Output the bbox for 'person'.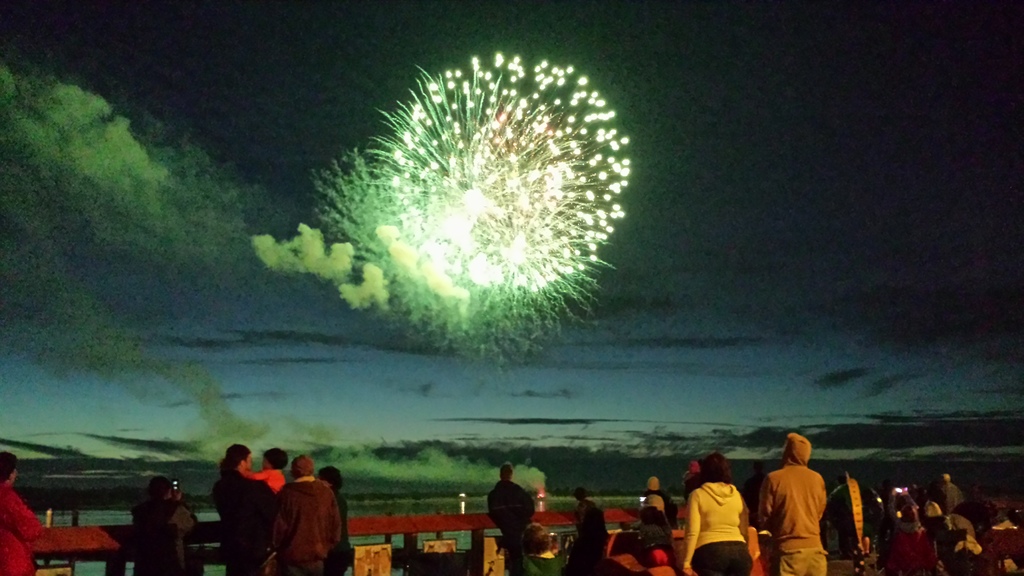
crop(882, 503, 937, 575).
